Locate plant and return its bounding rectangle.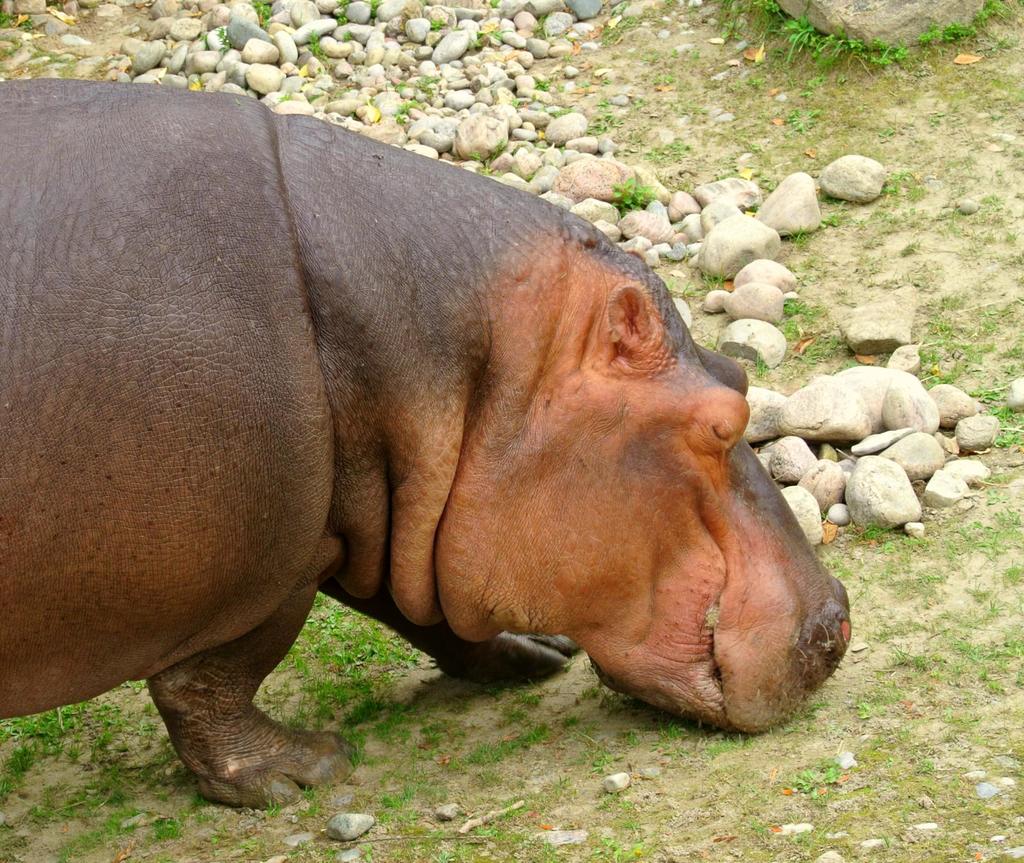
region(337, 0, 349, 23).
